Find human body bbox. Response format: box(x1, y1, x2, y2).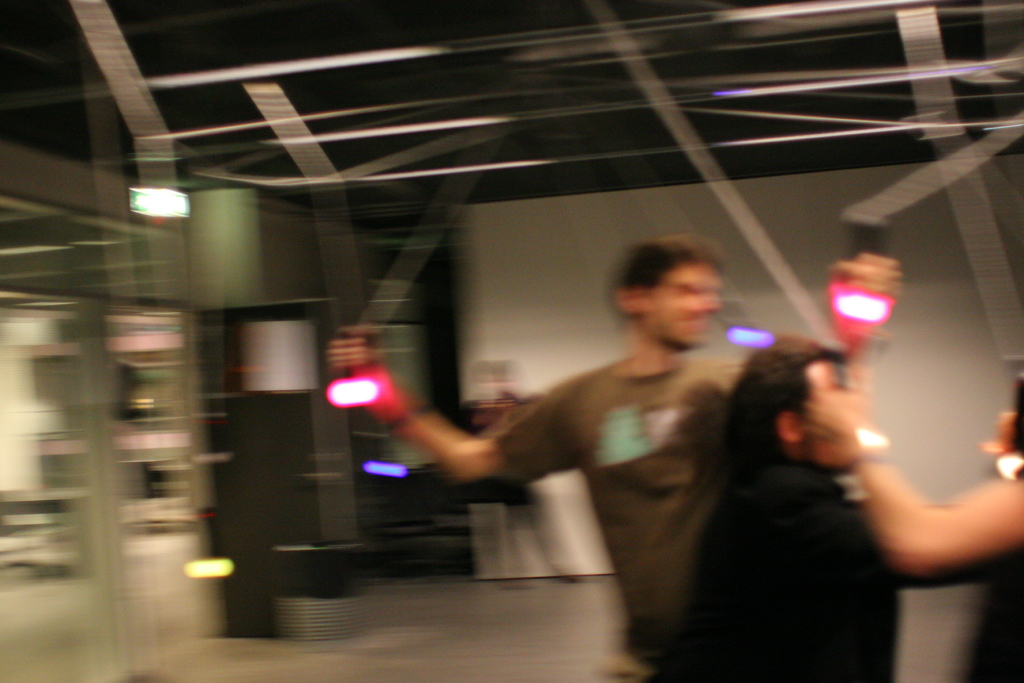
box(669, 334, 900, 682).
